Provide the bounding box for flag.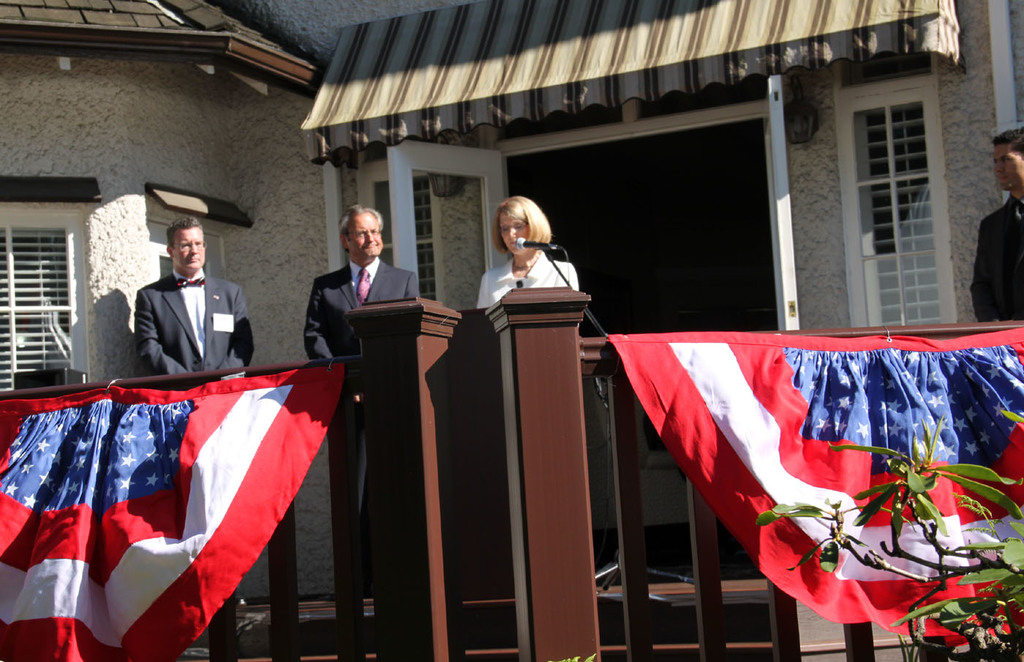
pyautogui.locateOnScreen(607, 326, 1023, 642).
